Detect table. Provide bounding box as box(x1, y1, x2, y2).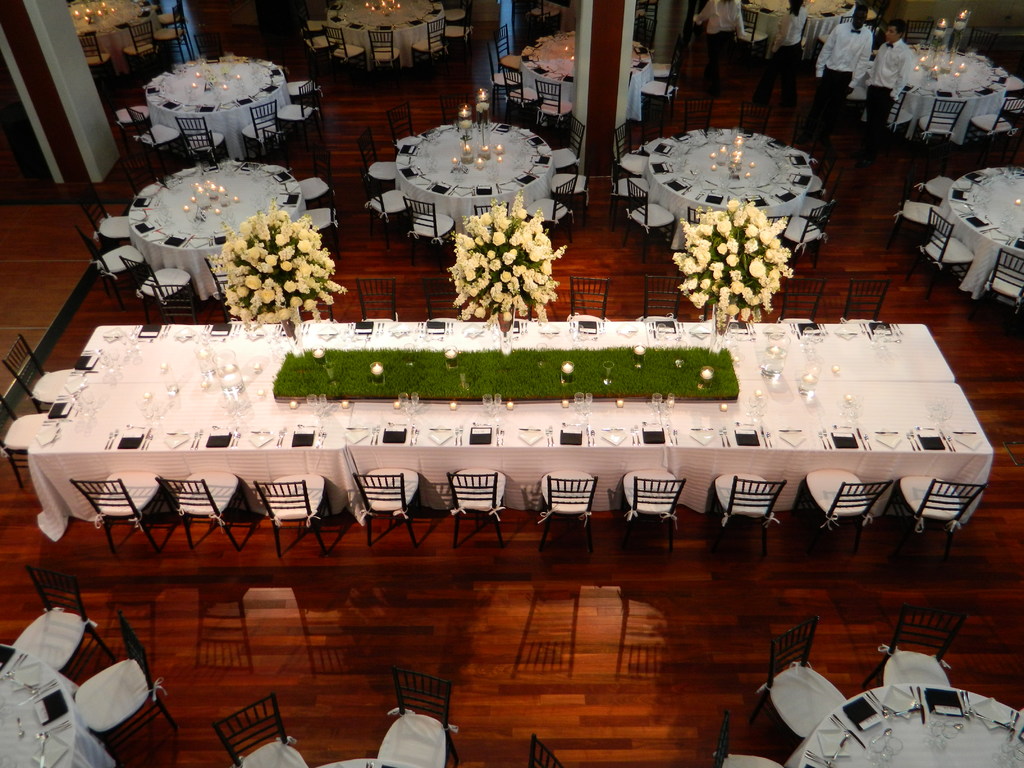
box(123, 163, 304, 291).
